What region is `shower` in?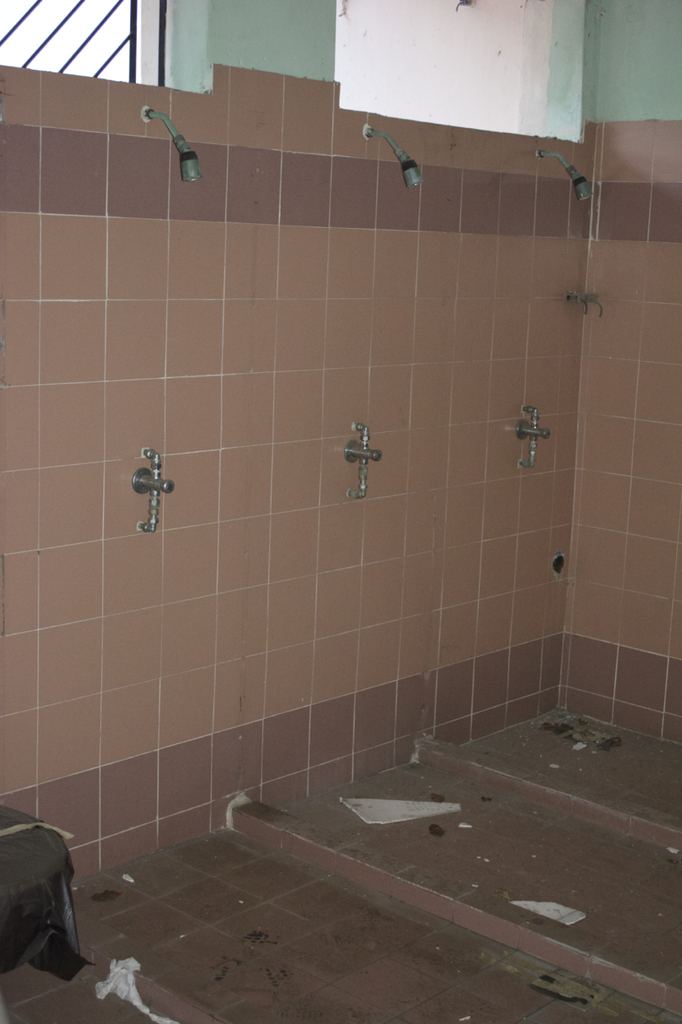
365,125,425,190.
